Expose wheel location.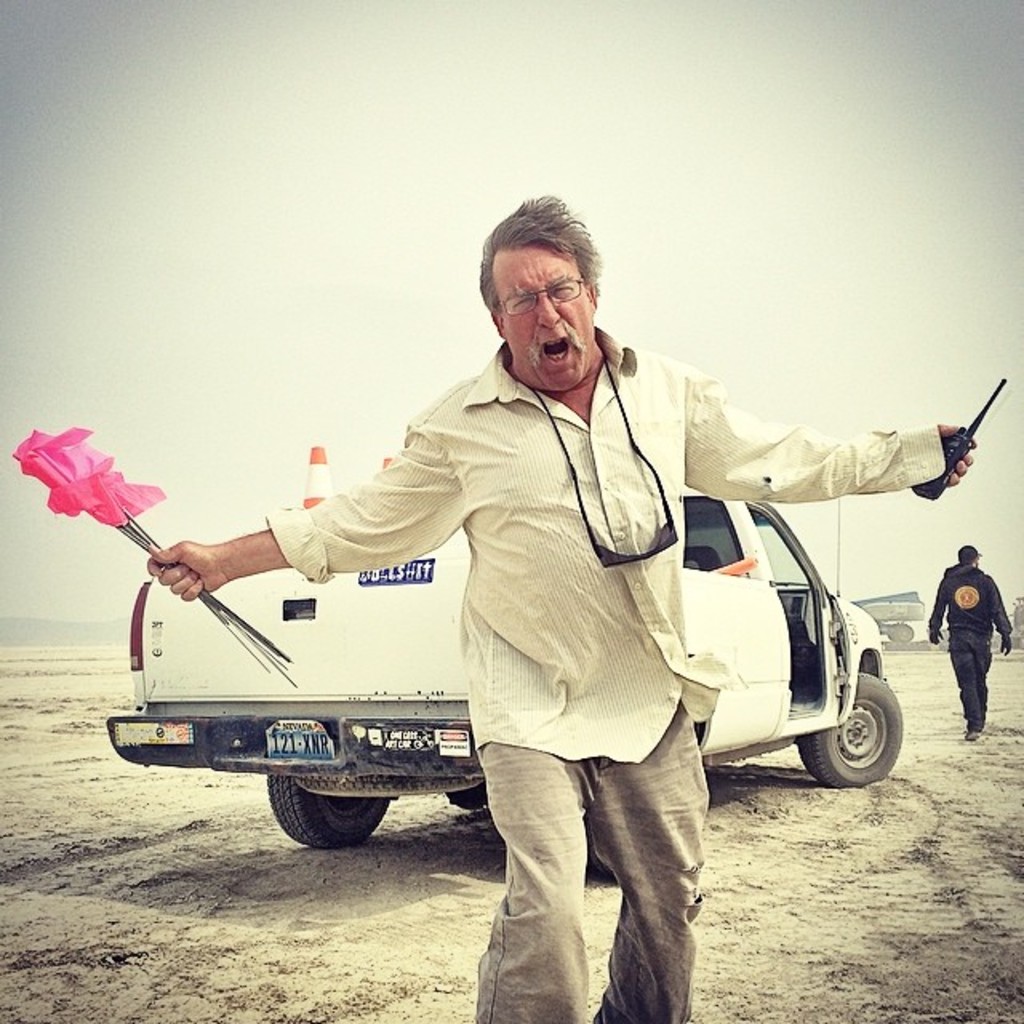
Exposed at {"x1": 819, "y1": 670, "x2": 918, "y2": 790}.
